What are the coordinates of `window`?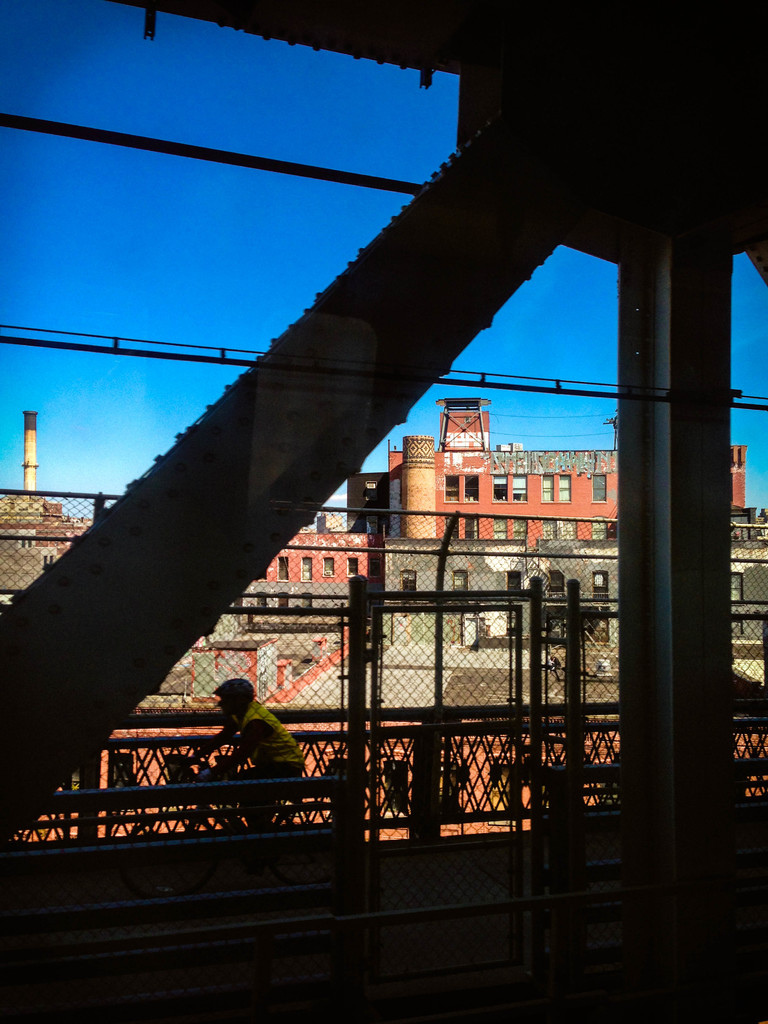
[x1=18, y1=532, x2=35, y2=547].
